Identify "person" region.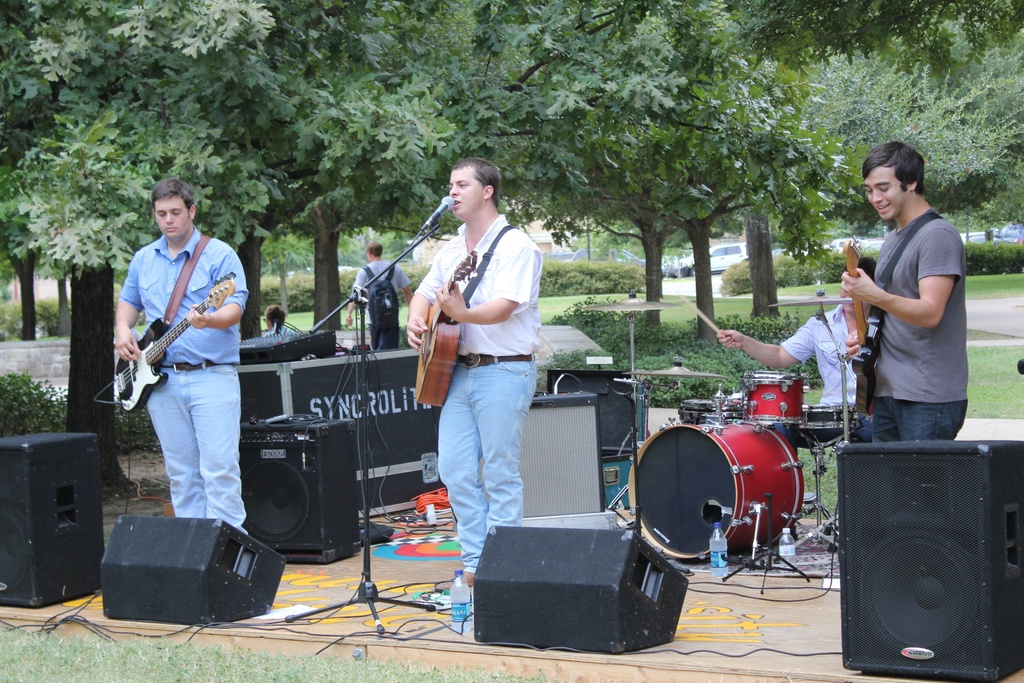
Region: [x1=716, y1=258, x2=879, y2=444].
